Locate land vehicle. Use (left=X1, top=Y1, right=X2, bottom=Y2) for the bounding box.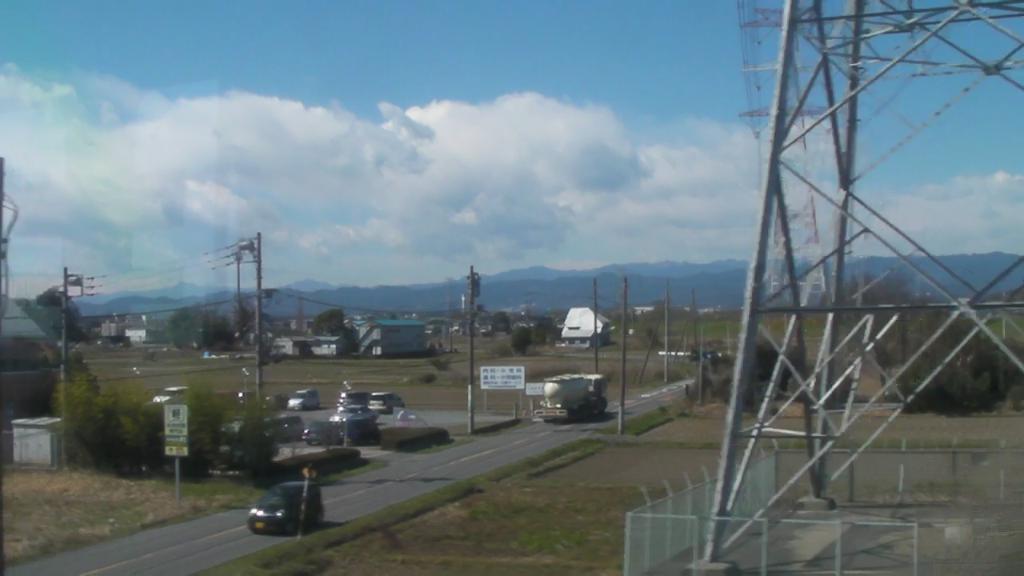
(left=296, top=418, right=373, bottom=450).
